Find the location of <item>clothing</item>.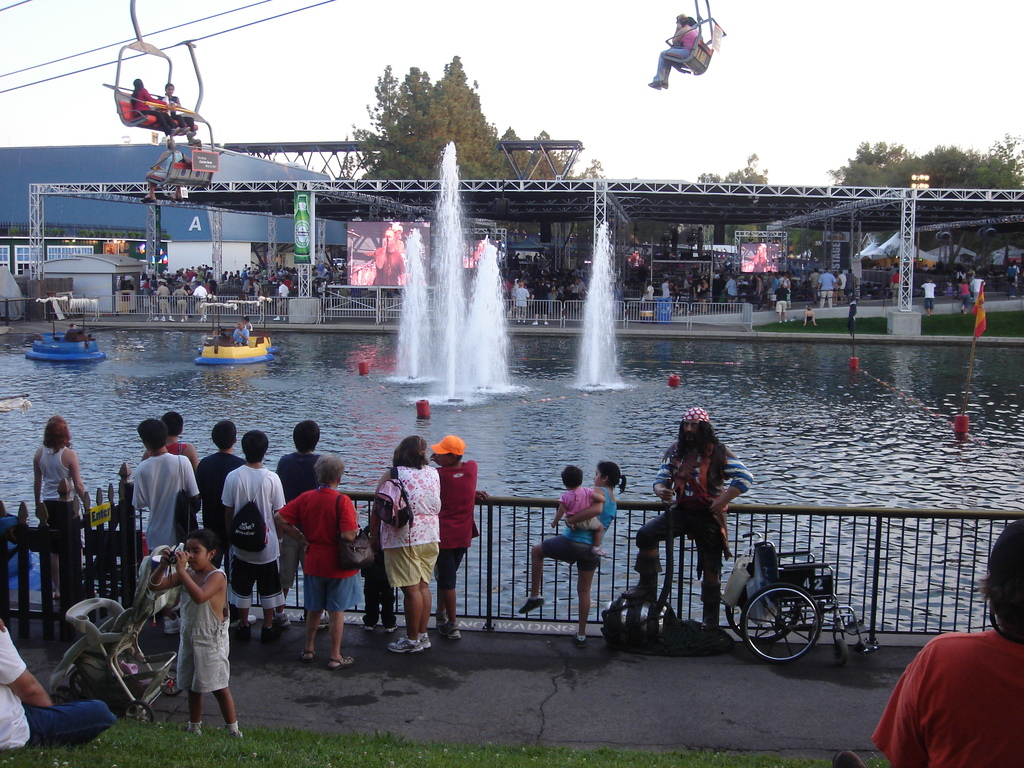
Location: bbox=(508, 283, 526, 309).
